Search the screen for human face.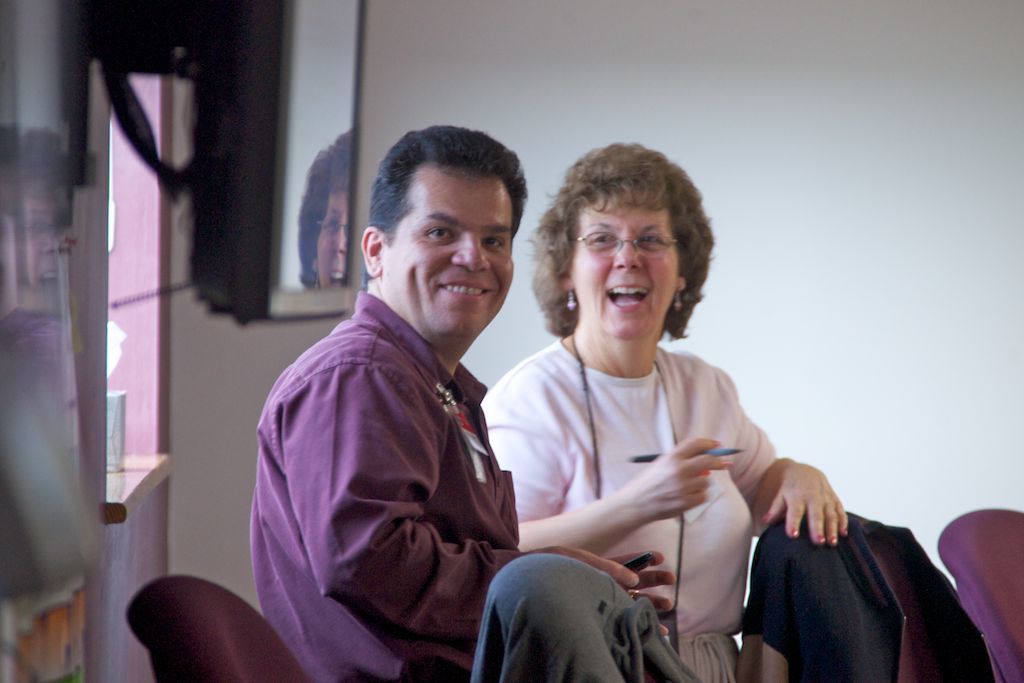
Found at (376,176,518,336).
